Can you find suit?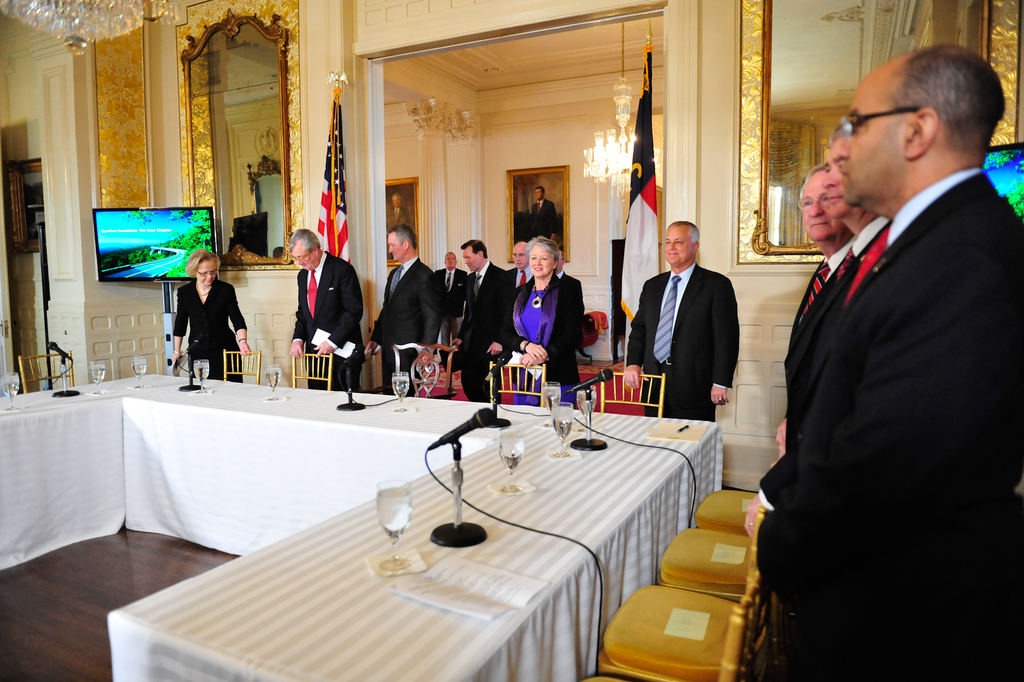
Yes, bounding box: box(508, 265, 532, 288).
